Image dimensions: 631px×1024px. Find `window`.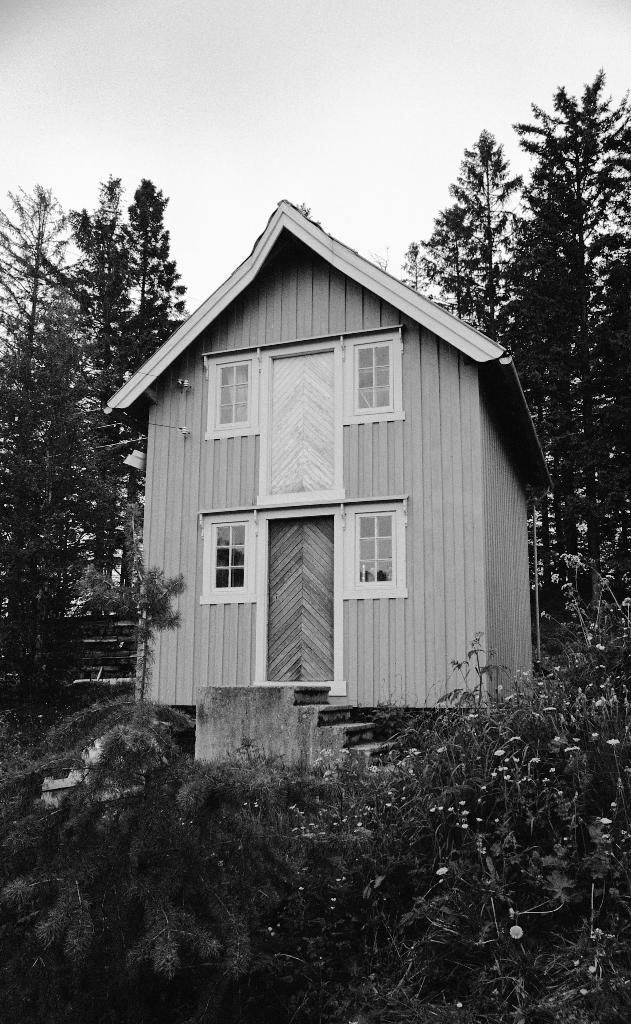
box=[198, 508, 254, 602].
